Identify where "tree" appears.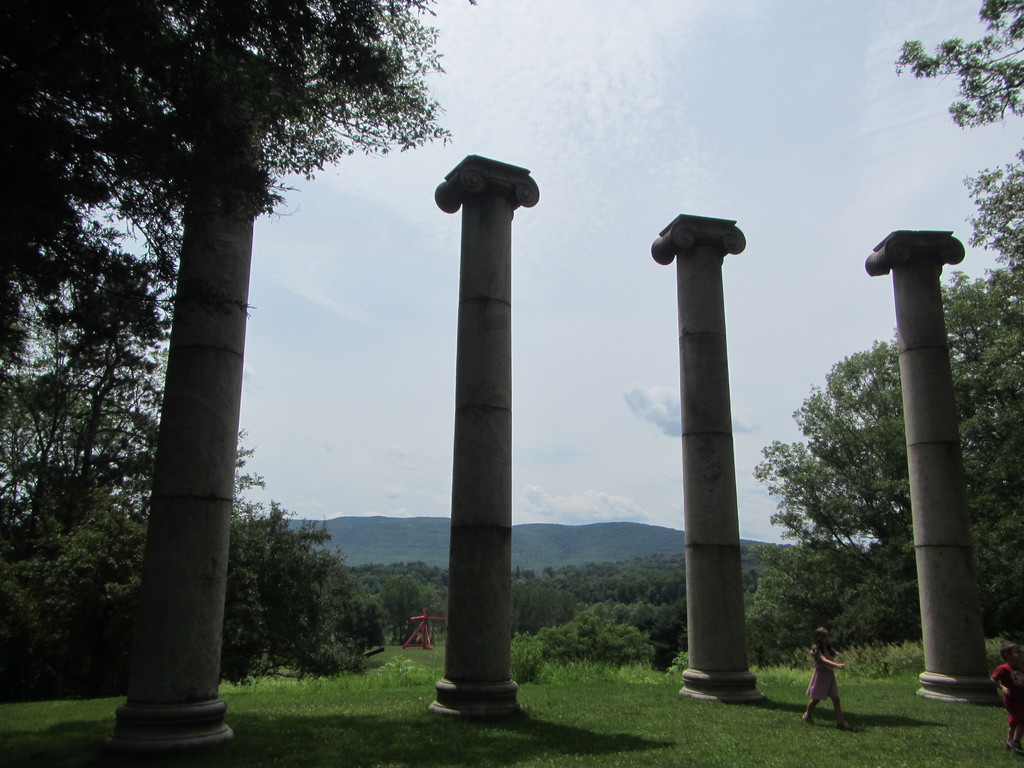
Appears at bbox=(940, 145, 1023, 329).
